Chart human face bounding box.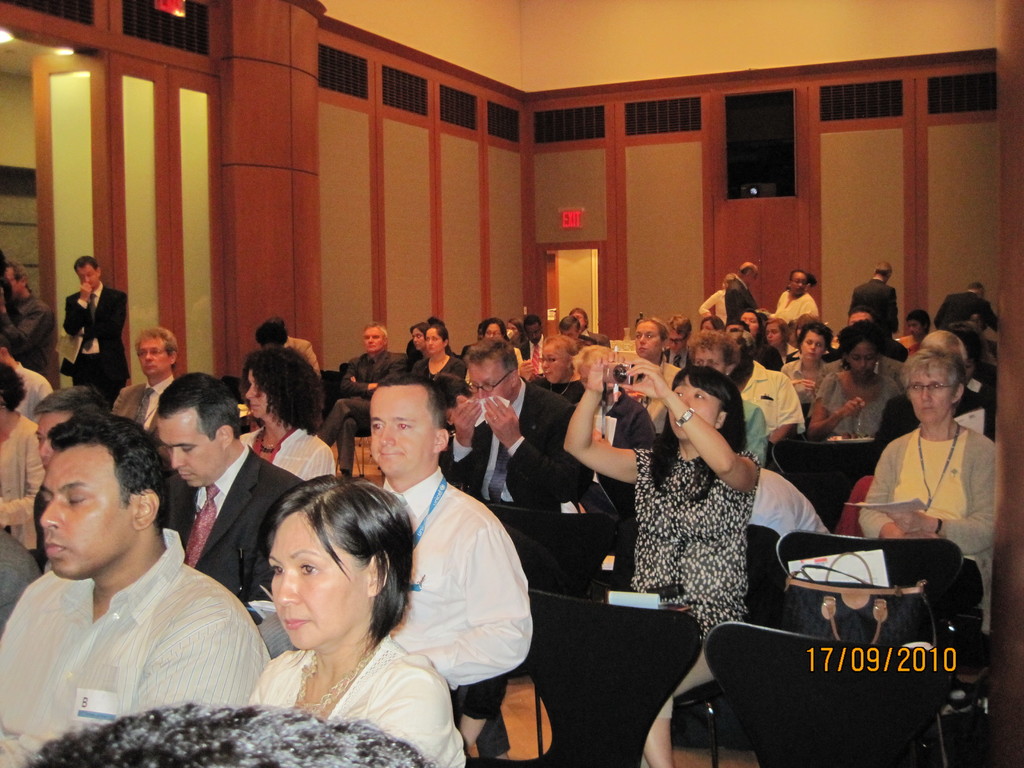
Charted: locate(907, 321, 920, 340).
